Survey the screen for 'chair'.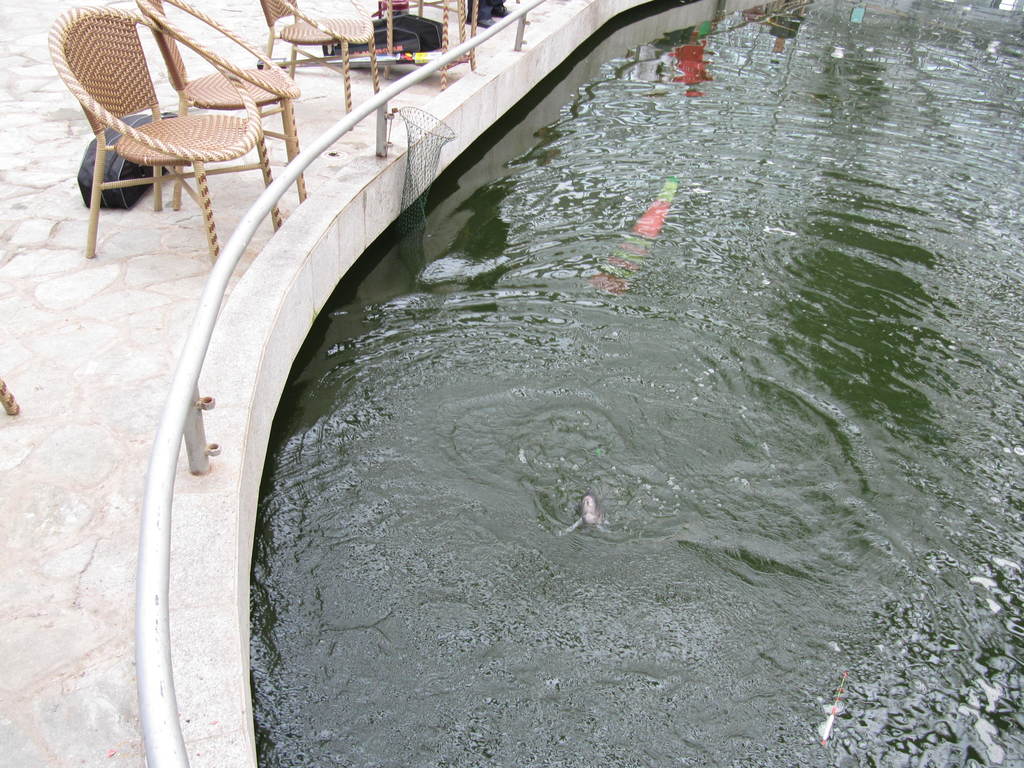
Survey found: Rect(382, 0, 479, 87).
